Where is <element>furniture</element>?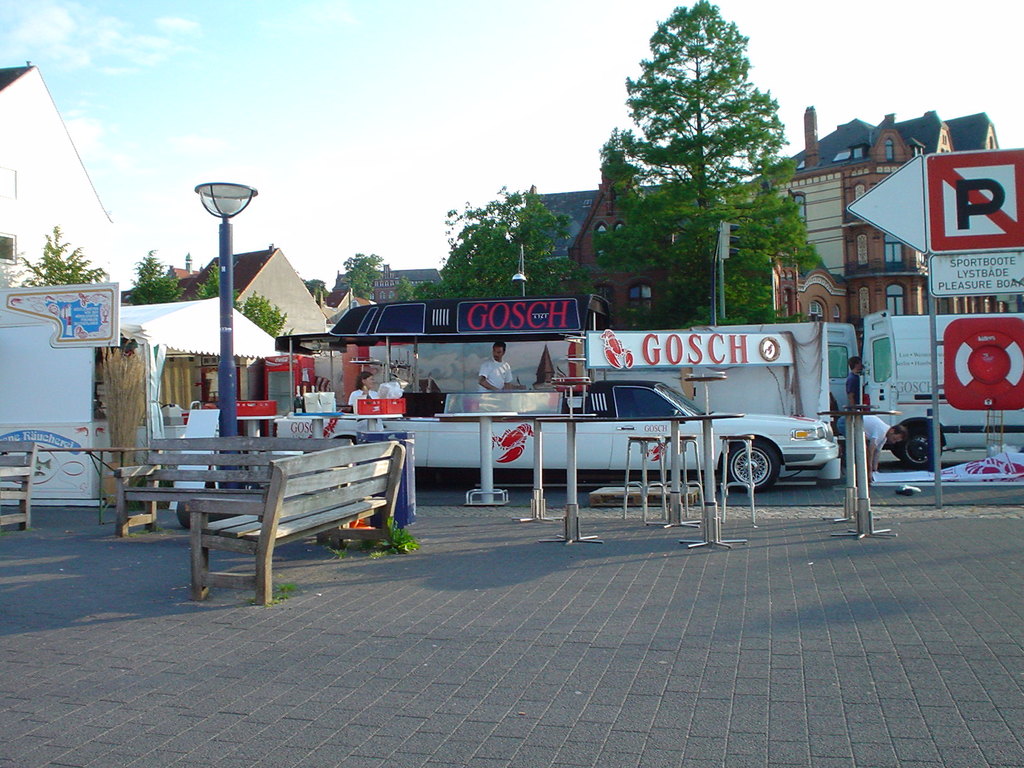
[434,410,520,506].
